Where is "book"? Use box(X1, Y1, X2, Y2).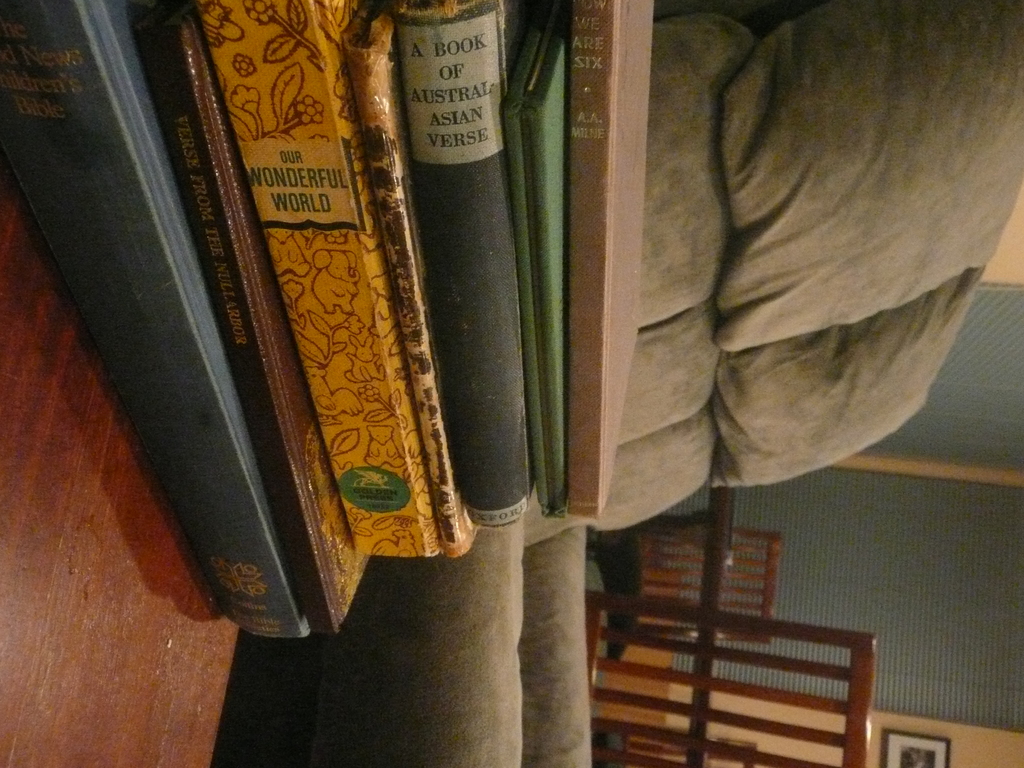
box(137, 0, 362, 636).
